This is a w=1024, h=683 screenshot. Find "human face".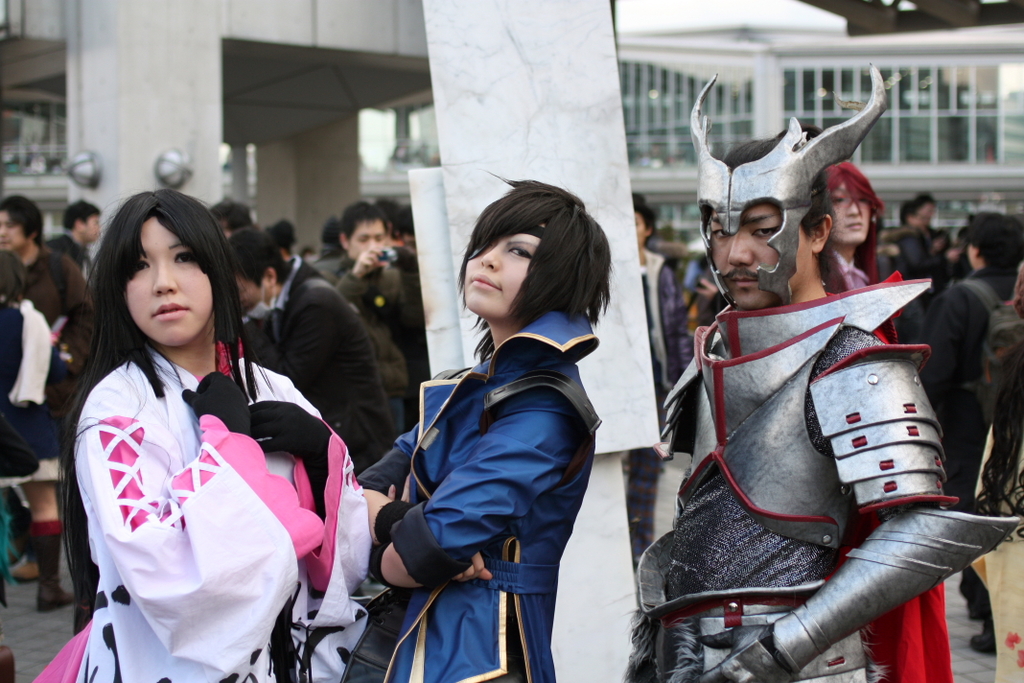
Bounding box: 826/177/875/245.
